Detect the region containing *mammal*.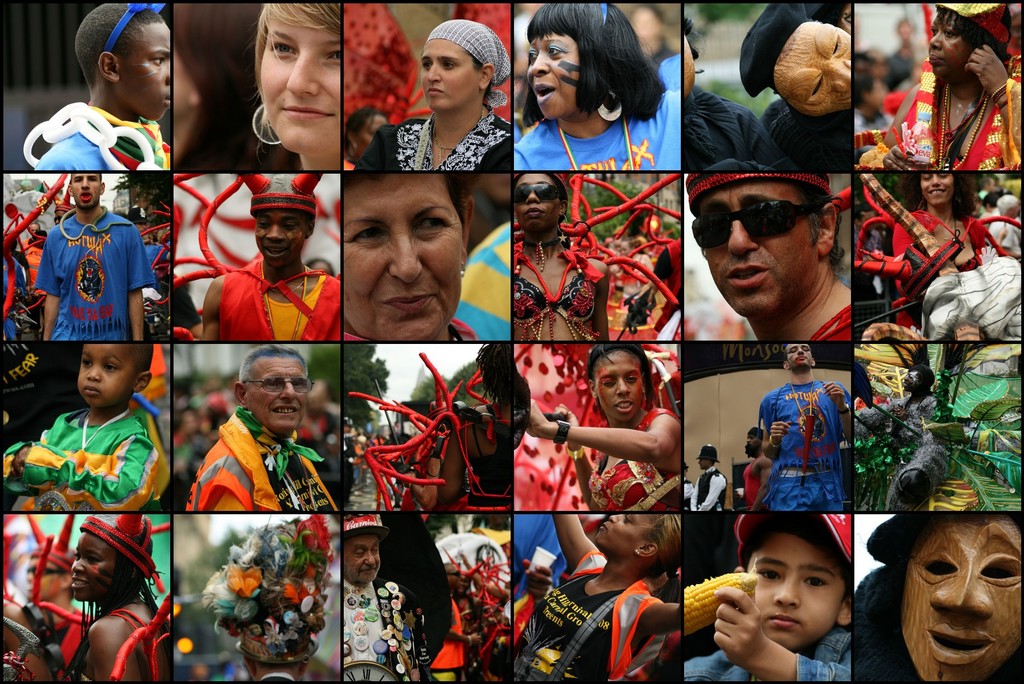
<bbox>148, 222, 170, 293</bbox>.
